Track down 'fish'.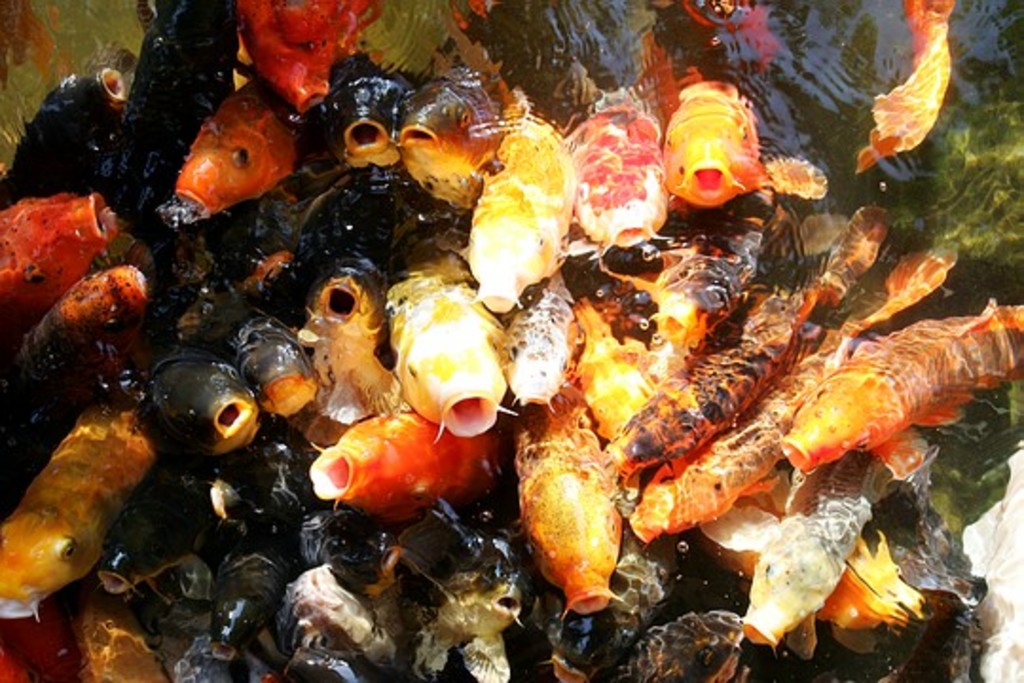
Tracked to <box>749,296,1016,499</box>.
